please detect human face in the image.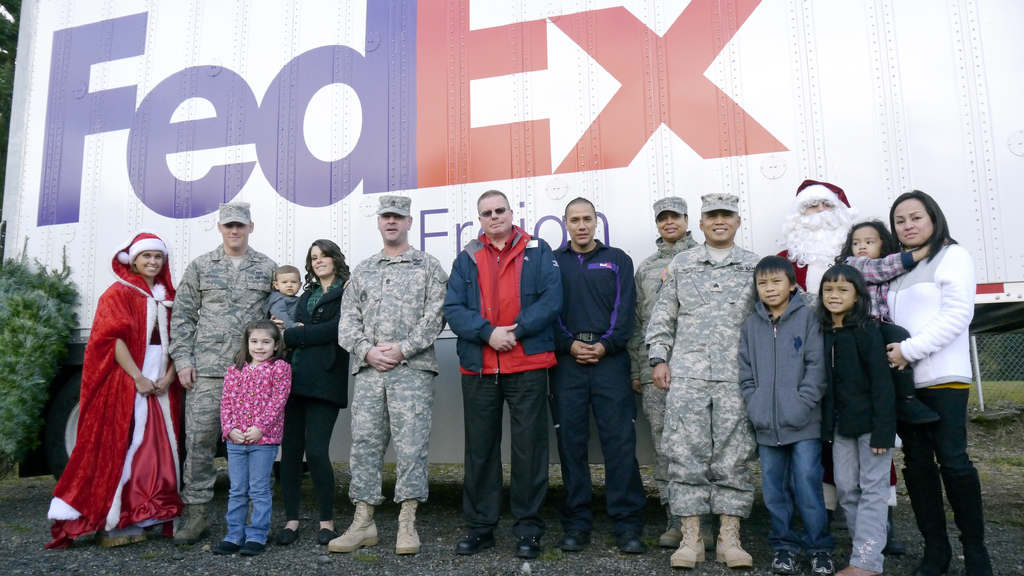
x1=278, y1=275, x2=301, y2=295.
